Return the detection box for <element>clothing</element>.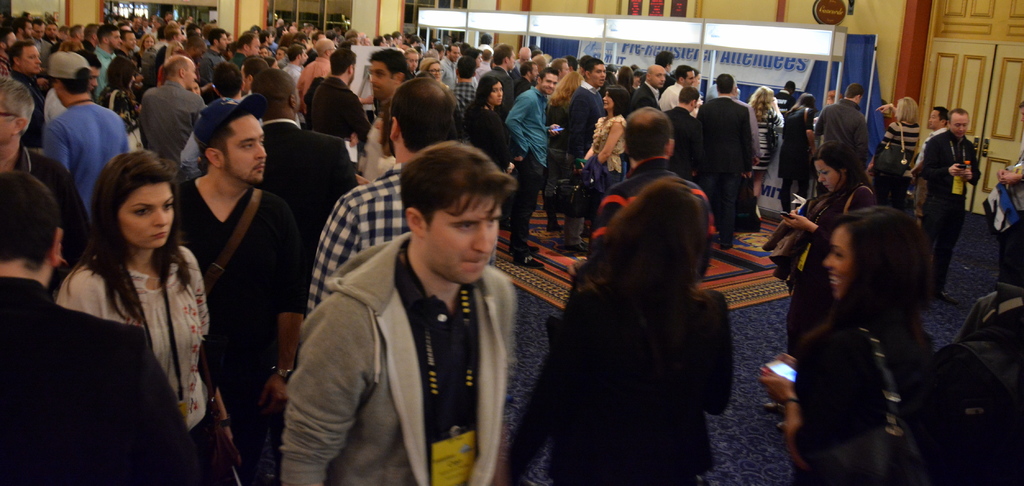
[268,191,544,485].
